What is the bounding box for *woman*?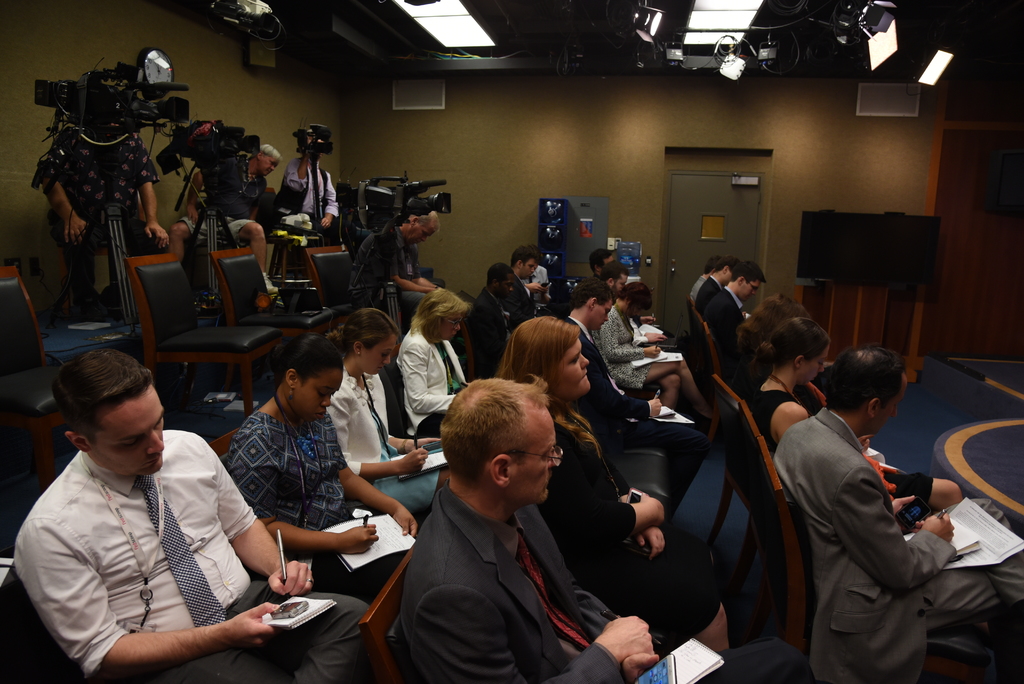
region(491, 317, 730, 653).
